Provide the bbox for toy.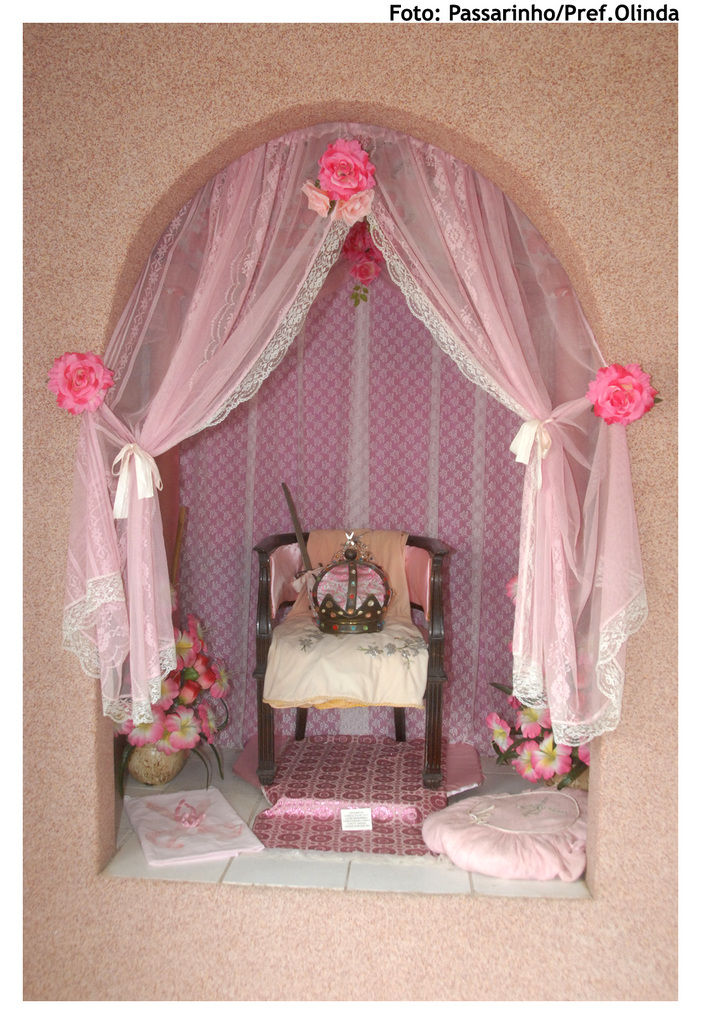
locate(312, 533, 387, 641).
